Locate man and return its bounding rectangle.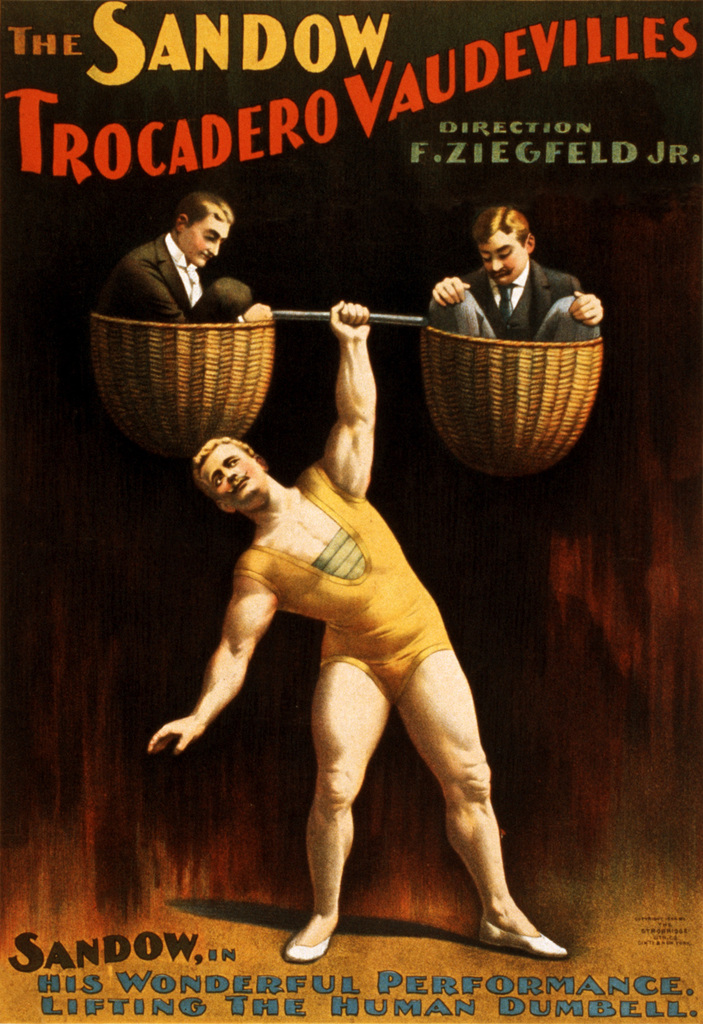
BBox(104, 191, 269, 328).
